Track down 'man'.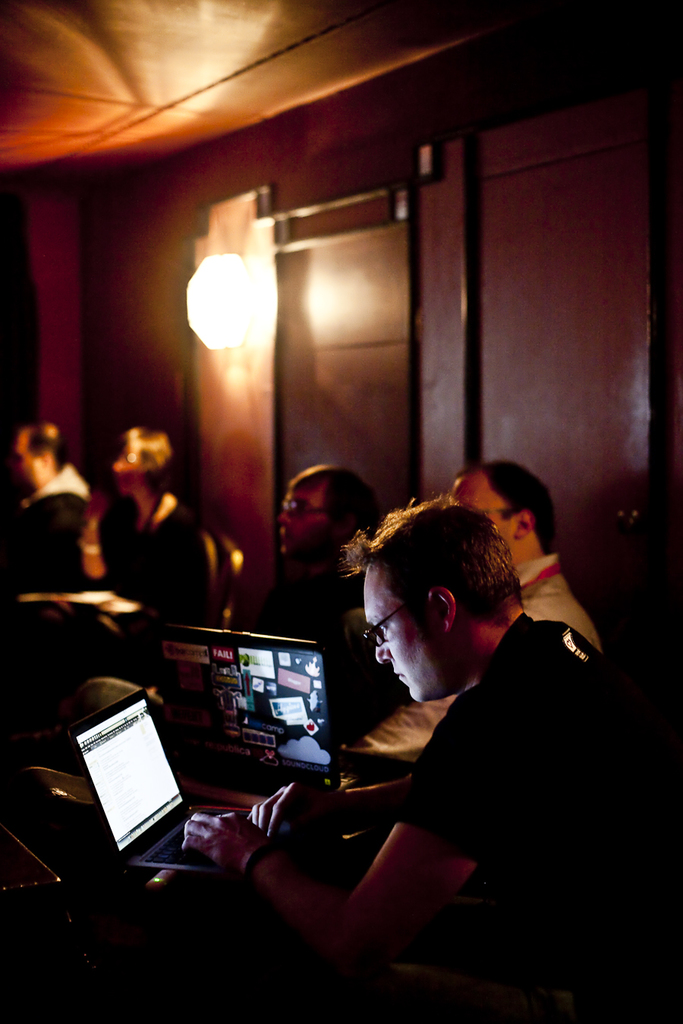
Tracked to 233,462,368,637.
